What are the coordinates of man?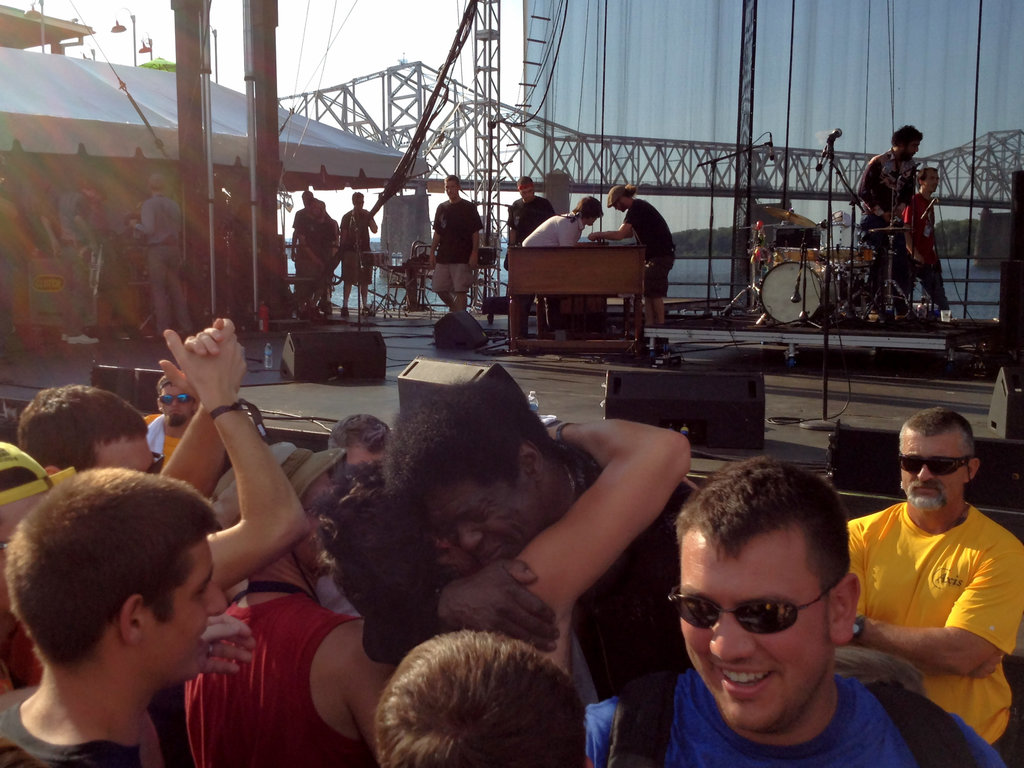
Rect(587, 181, 671, 318).
